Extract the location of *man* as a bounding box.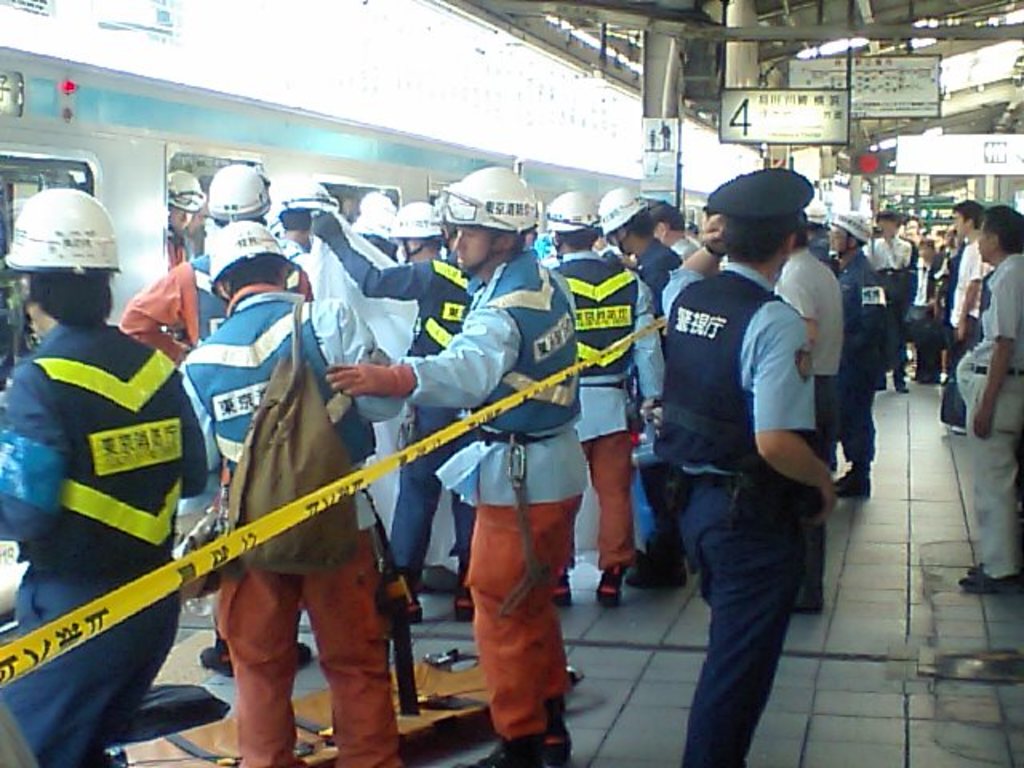
(598,182,683,587).
